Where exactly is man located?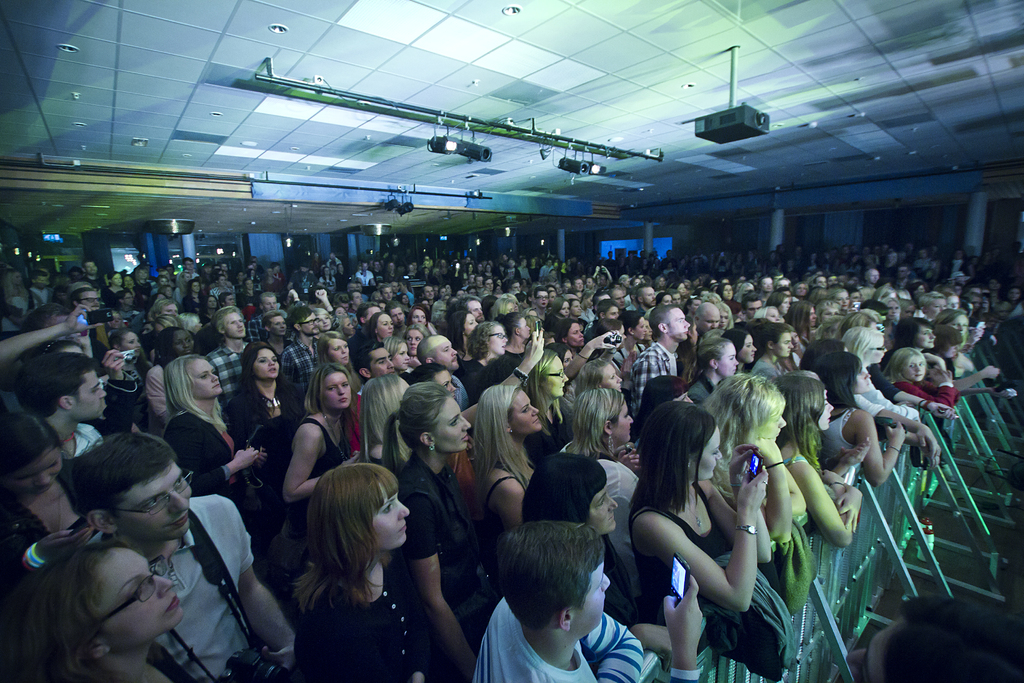
Its bounding box is 100,449,280,682.
